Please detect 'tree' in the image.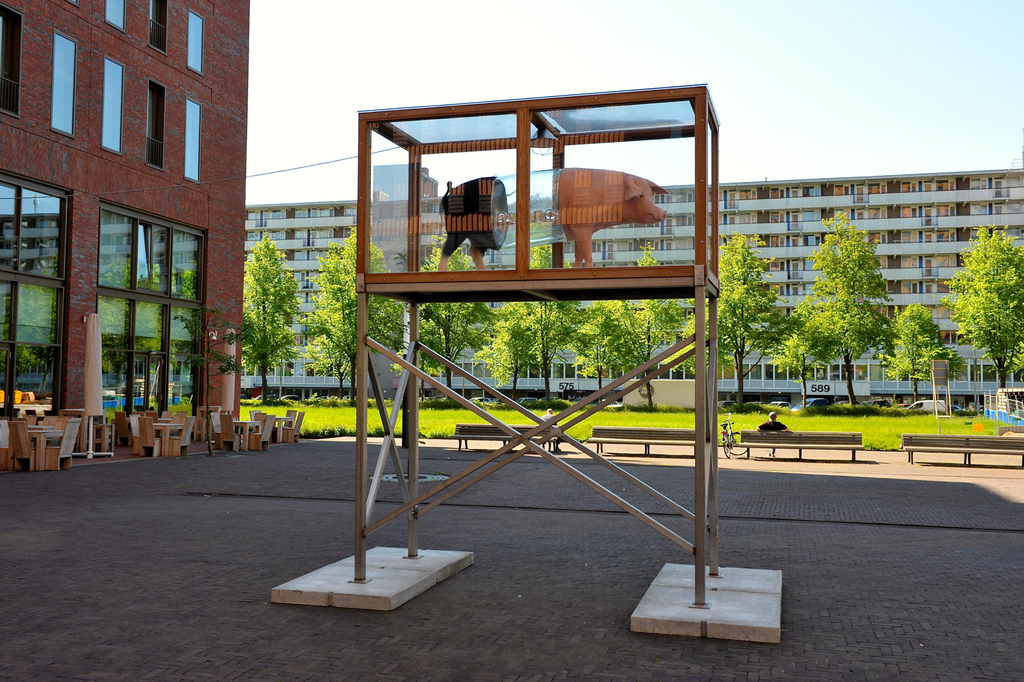
box(485, 247, 573, 406).
